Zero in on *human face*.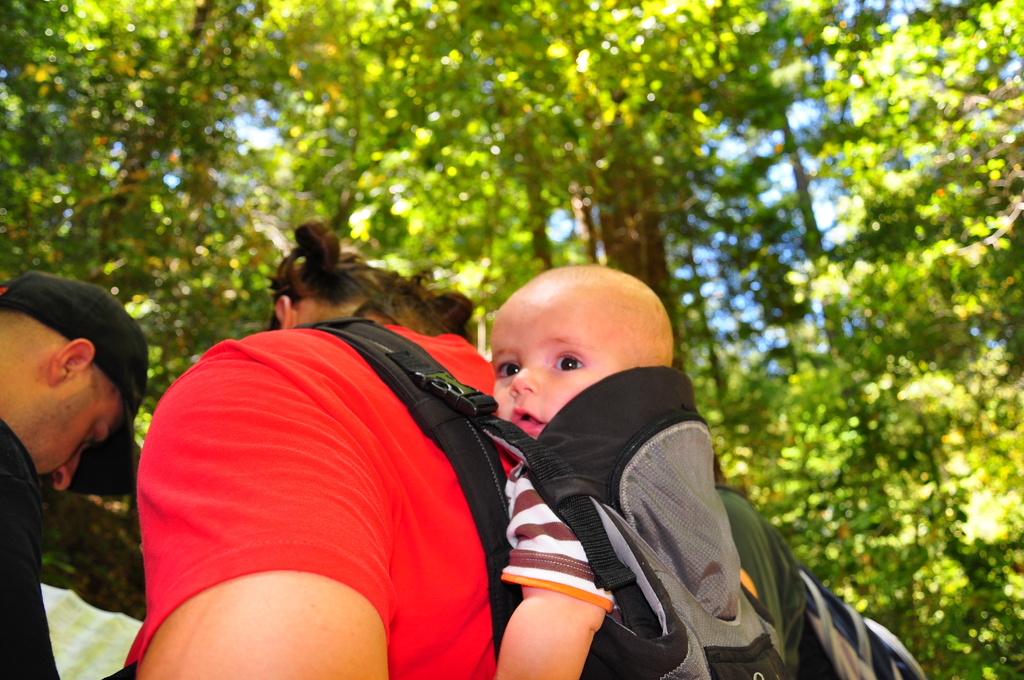
Zeroed in: detection(486, 294, 634, 439).
